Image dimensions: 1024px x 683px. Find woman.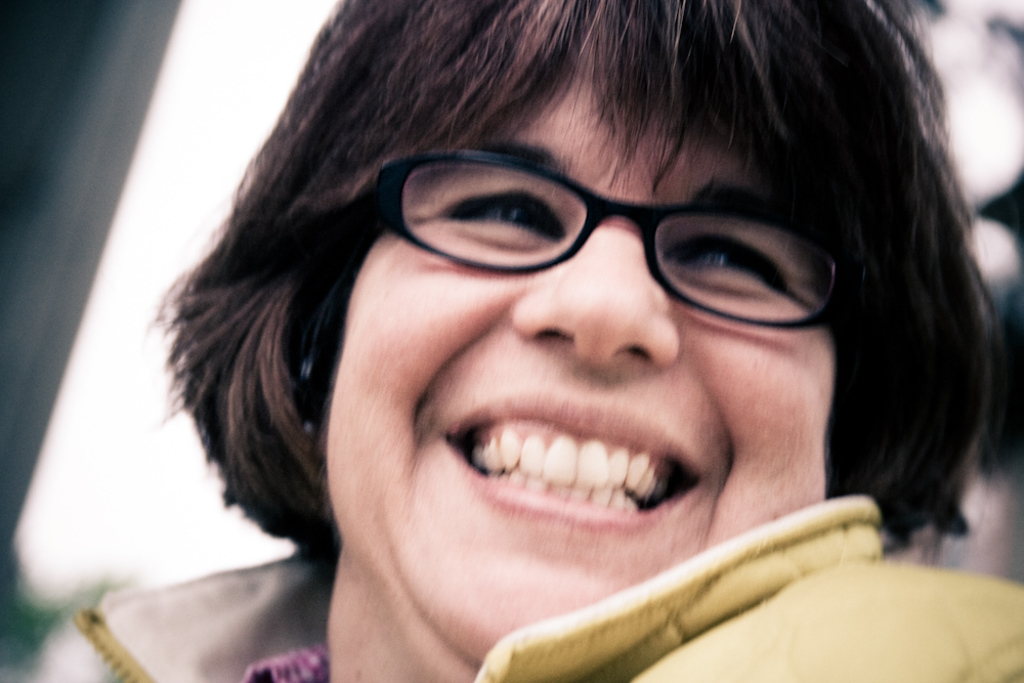
134 13 1023 660.
